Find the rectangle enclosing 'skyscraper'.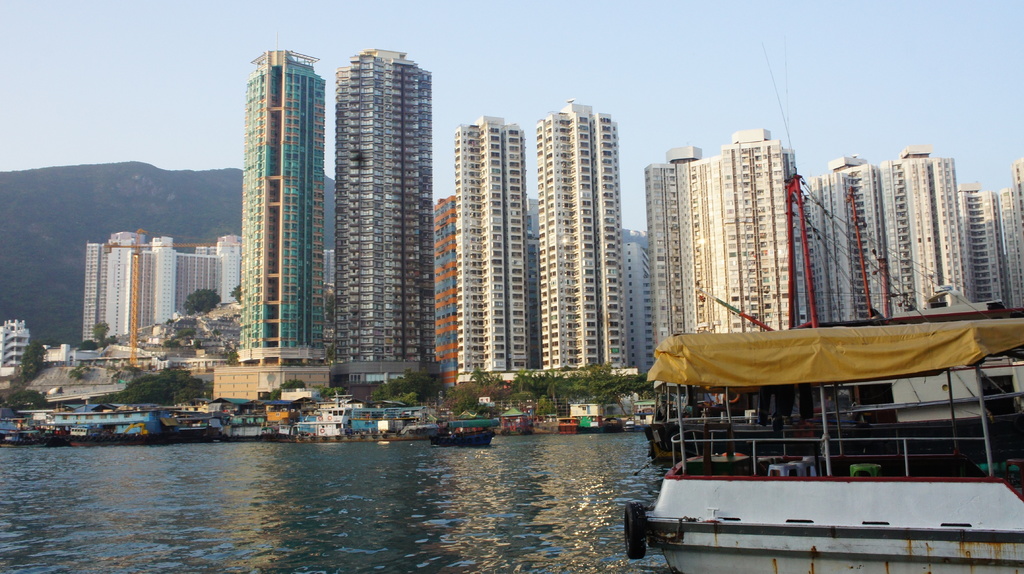
left=452, top=113, right=532, bottom=379.
